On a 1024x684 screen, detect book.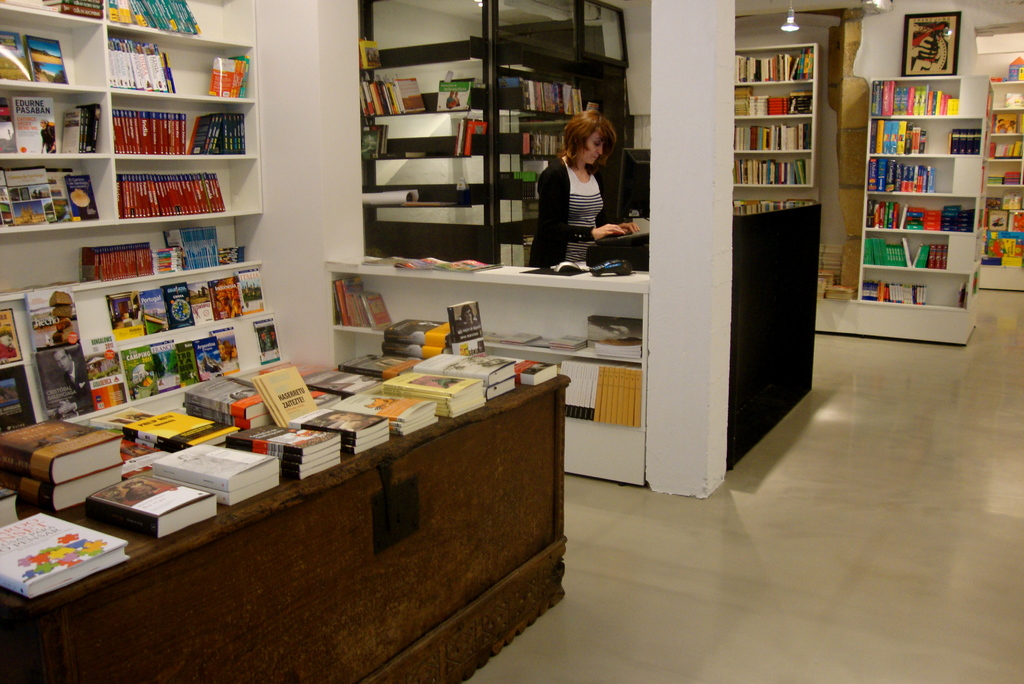
{"left": 0, "top": 464, "right": 130, "bottom": 516}.
